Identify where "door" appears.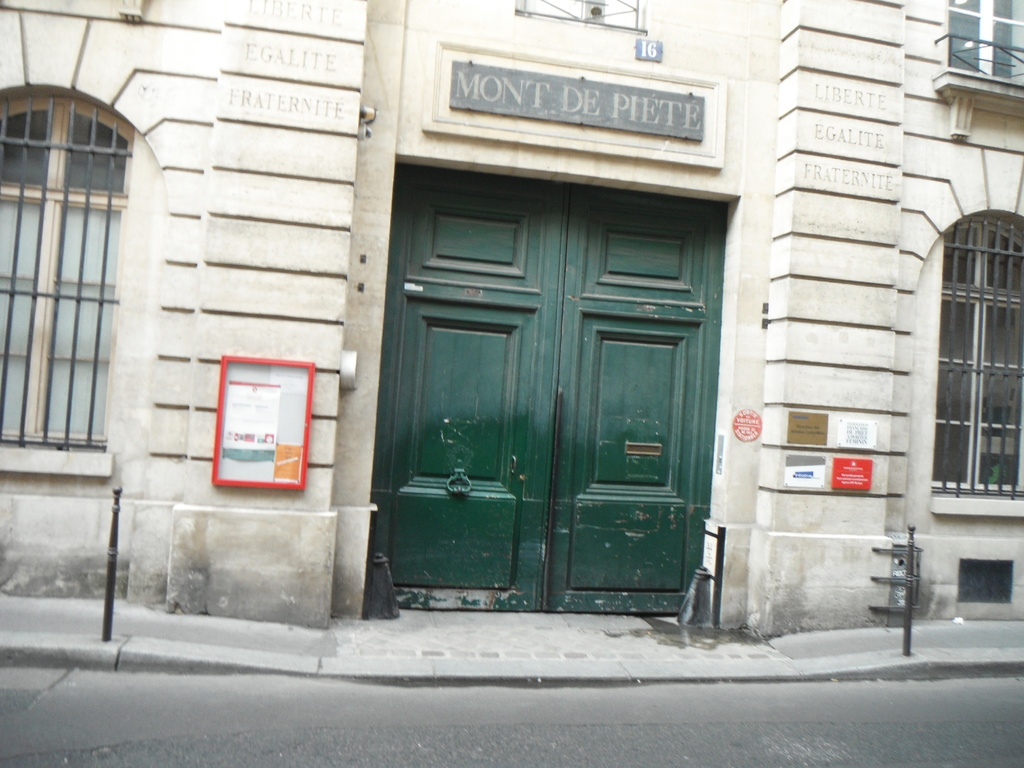
Appears at (365,192,730,634).
